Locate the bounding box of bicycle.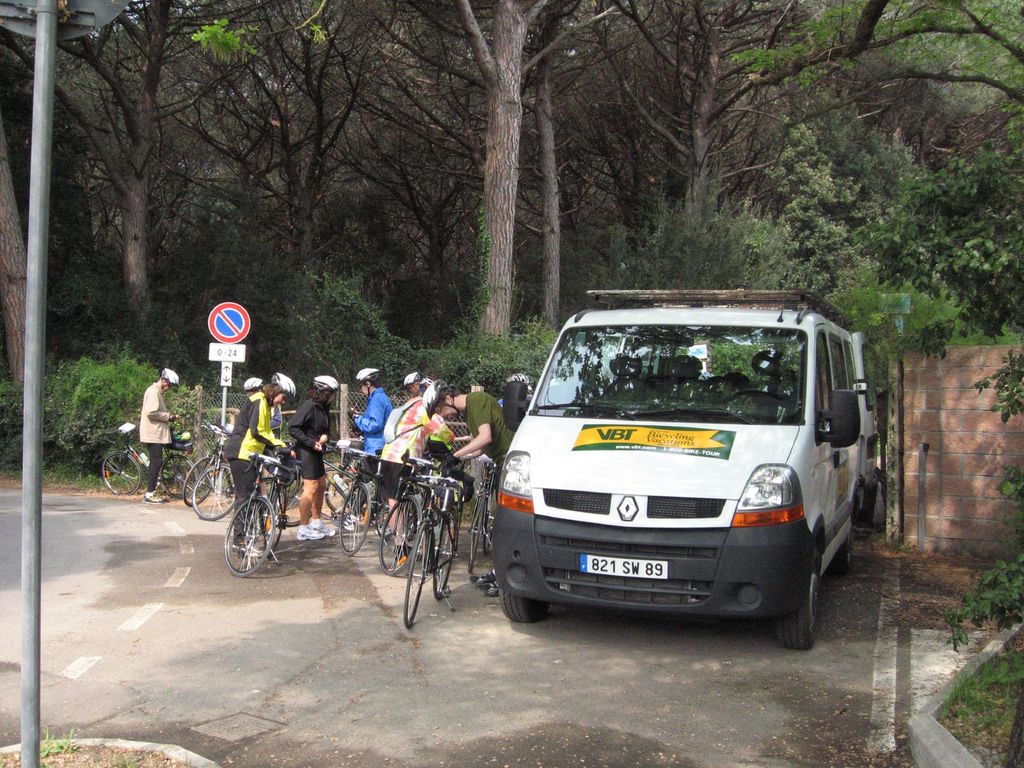
Bounding box: locate(316, 437, 412, 536).
